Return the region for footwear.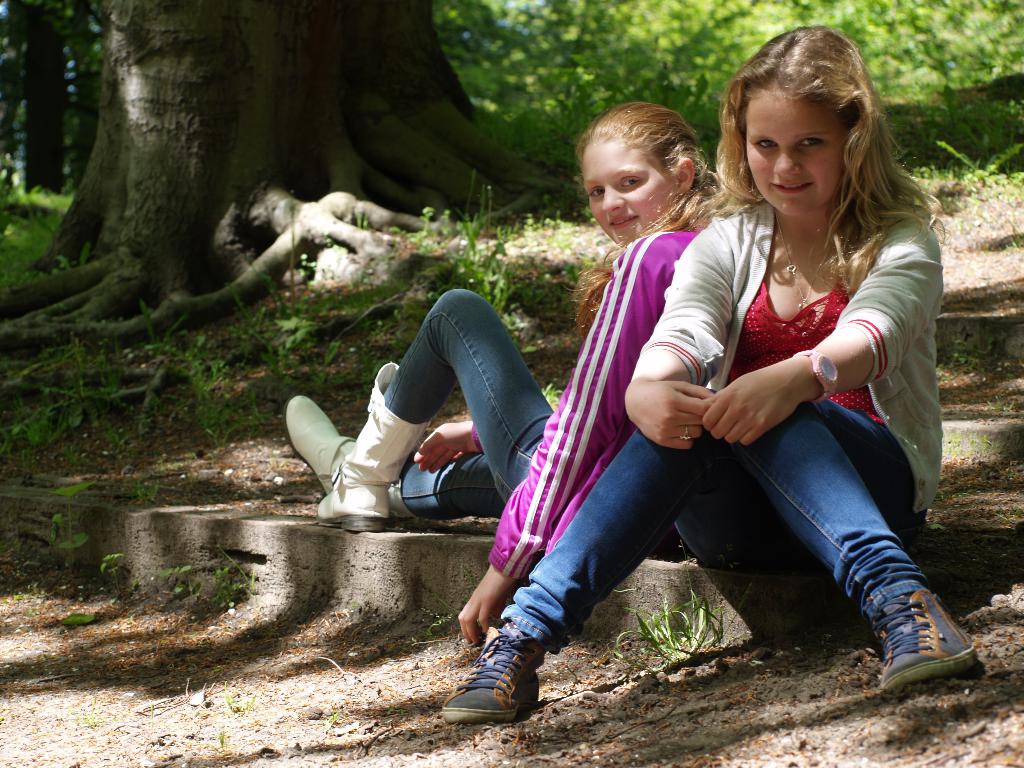
(left=445, top=632, right=547, bottom=729).
